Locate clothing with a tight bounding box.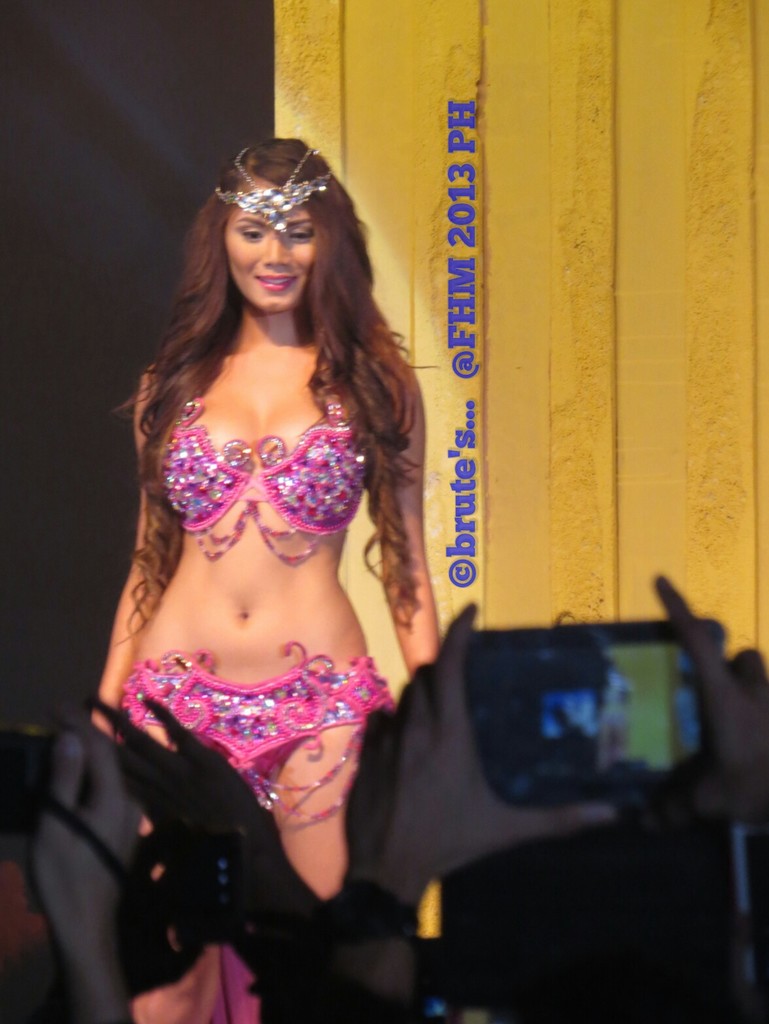
<bbox>155, 394, 379, 559</bbox>.
